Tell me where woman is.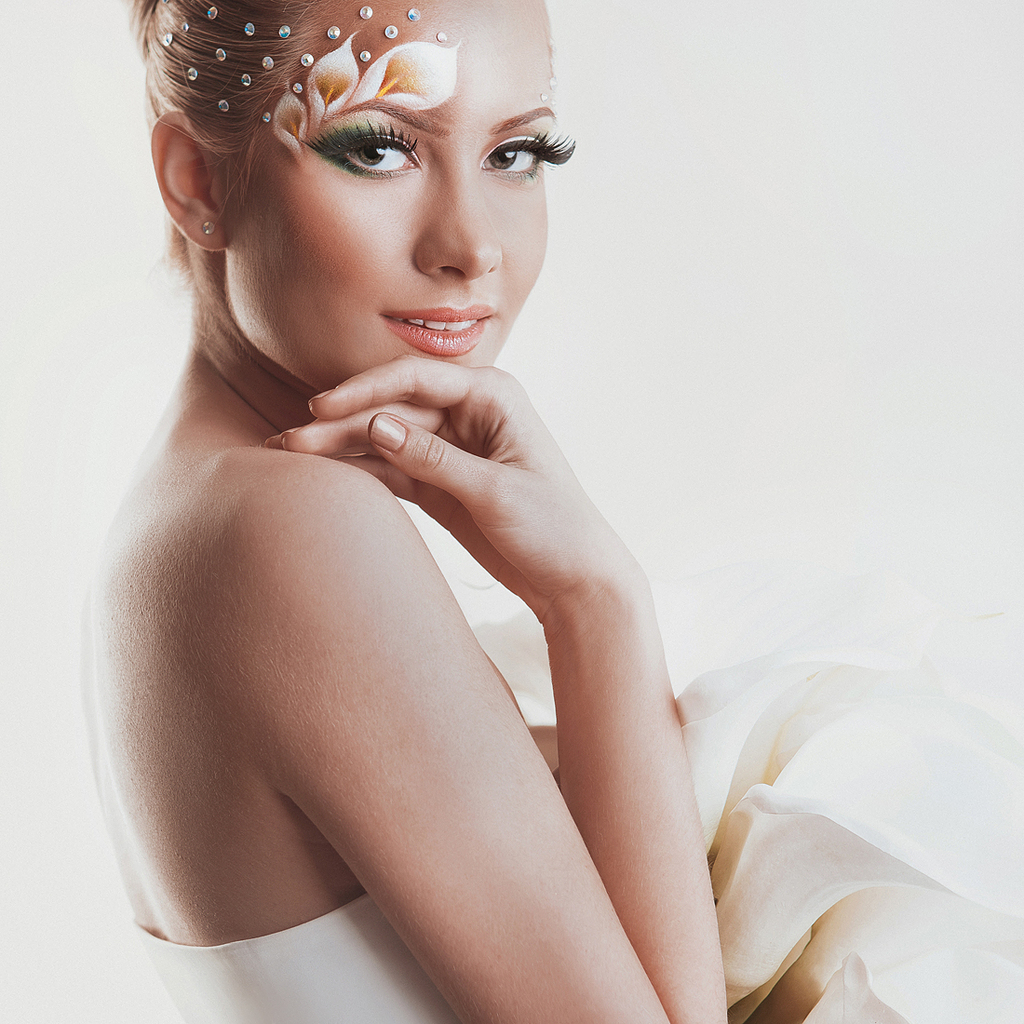
woman is at box=[38, 0, 808, 1014].
